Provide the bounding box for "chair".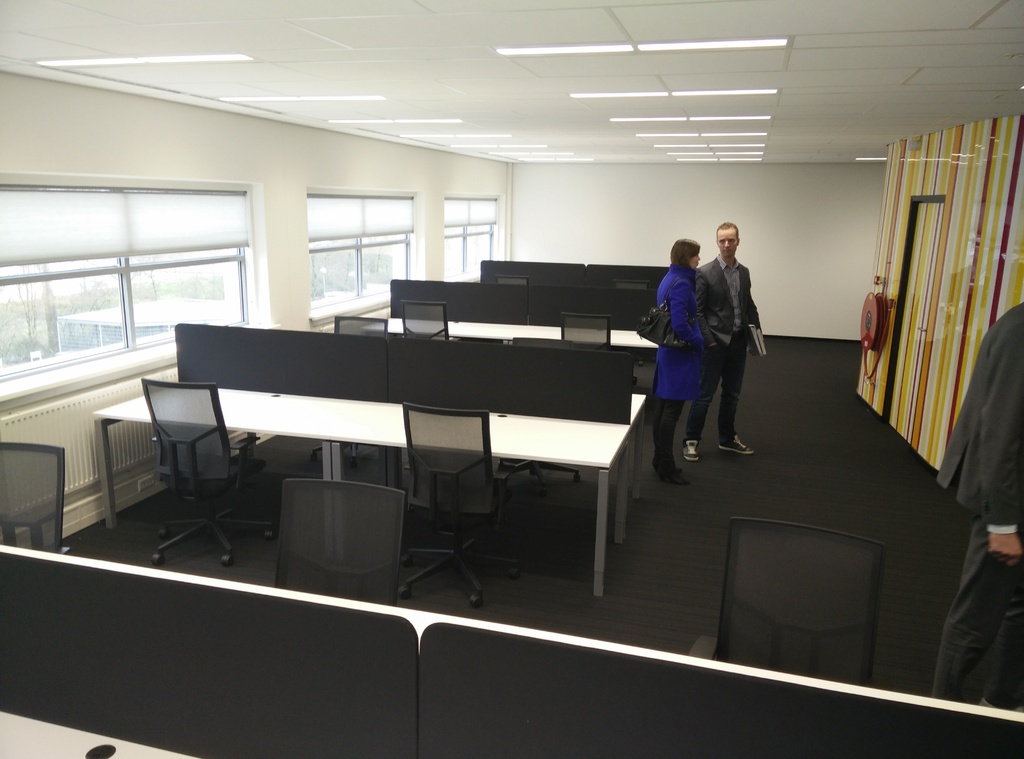
392:399:509:607.
